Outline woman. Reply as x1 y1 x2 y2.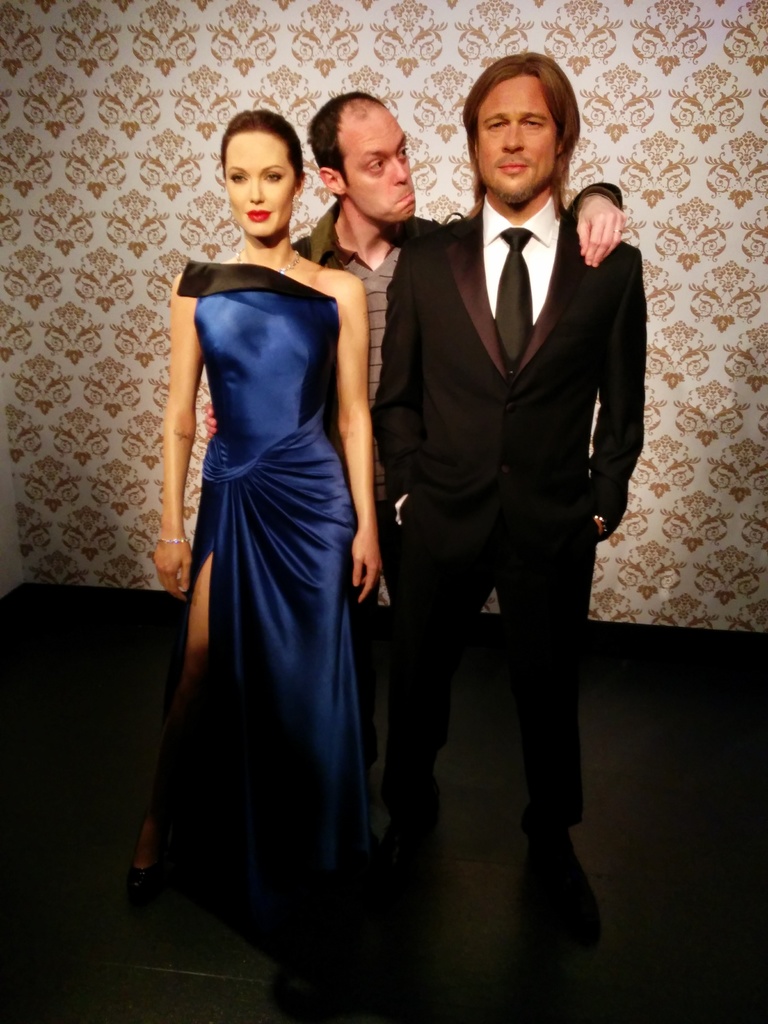
154 105 408 964.
